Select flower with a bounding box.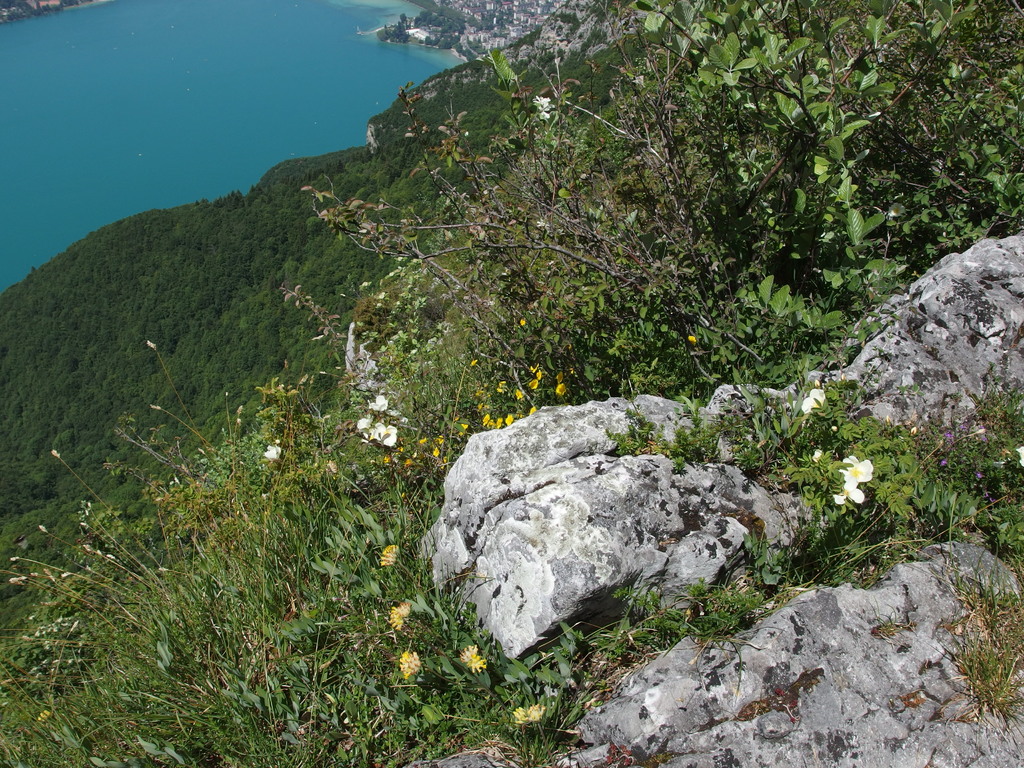
[x1=356, y1=419, x2=369, y2=438].
